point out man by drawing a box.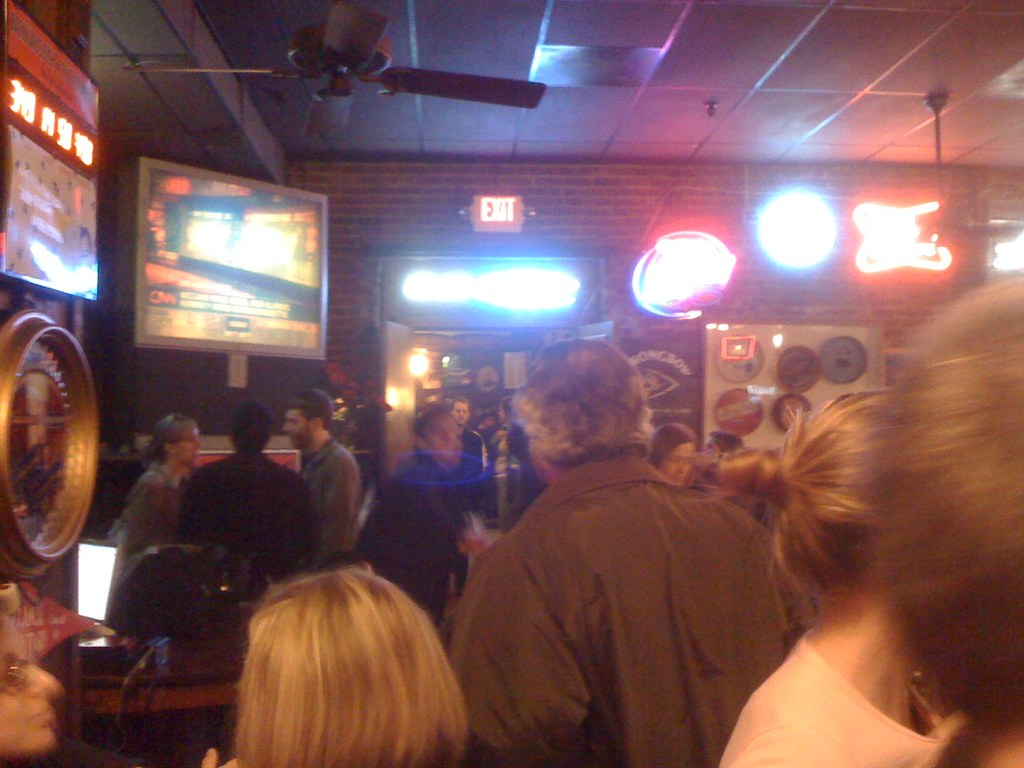
282,387,359,569.
